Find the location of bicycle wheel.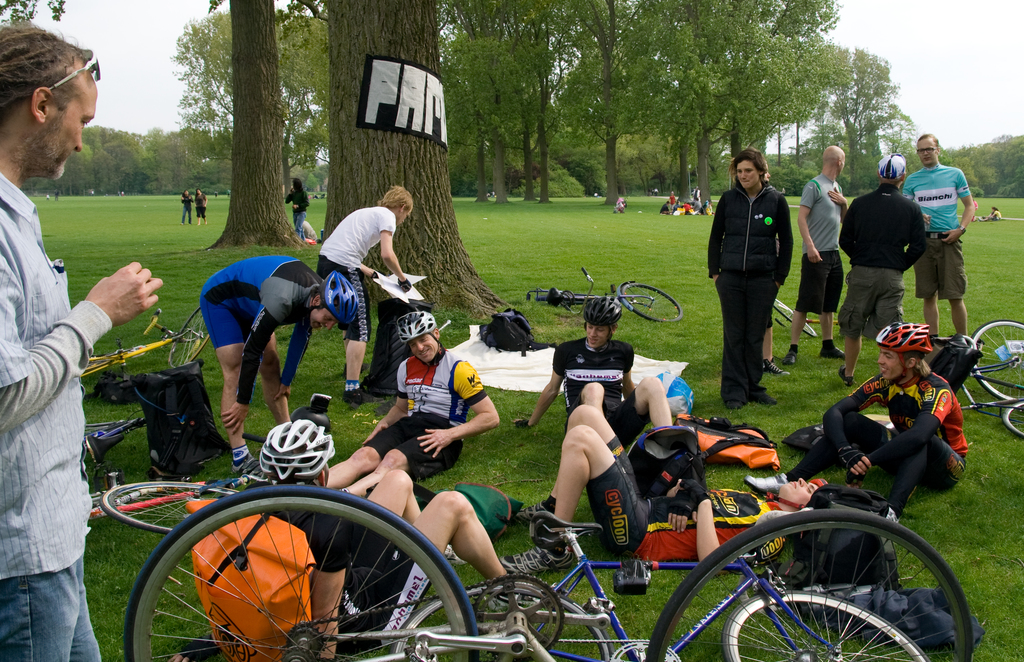
Location: x1=125, y1=486, x2=485, y2=661.
